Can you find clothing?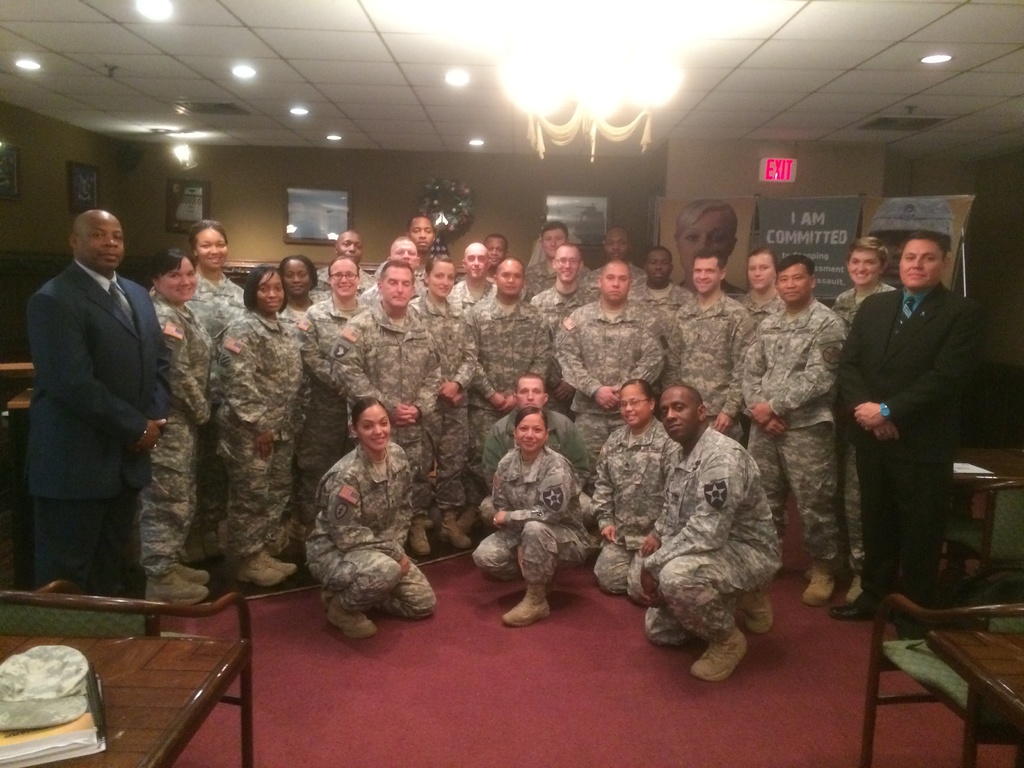
Yes, bounding box: {"left": 618, "top": 274, "right": 694, "bottom": 367}.
